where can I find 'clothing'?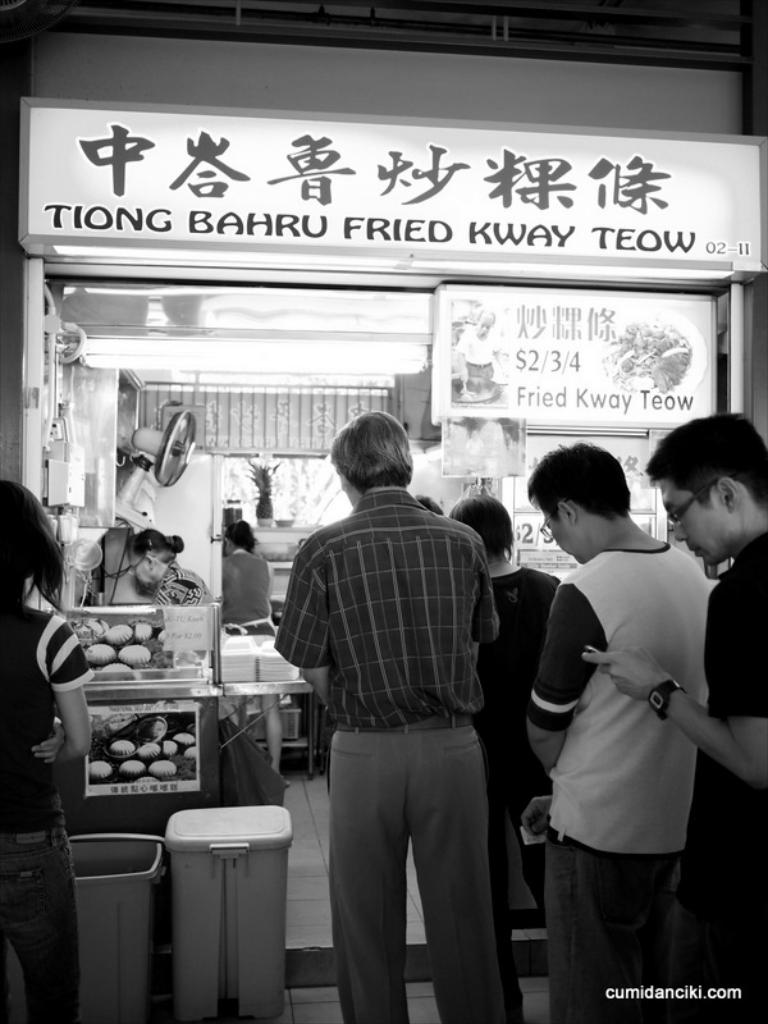
You can find it at x1=468 y1=567 x2=562 y2=934.
